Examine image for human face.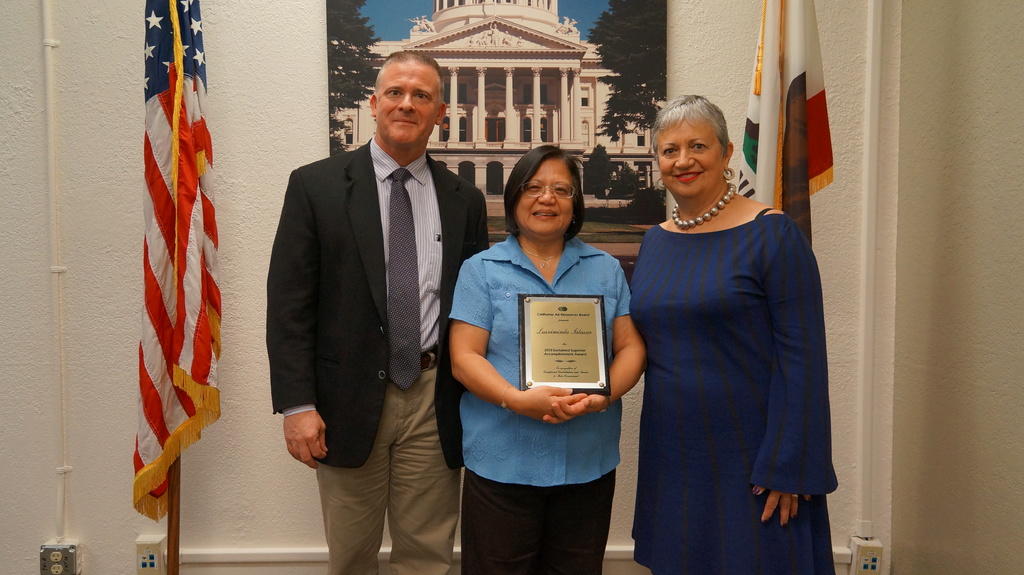
Examination result: (657, 114, 717, 200).
